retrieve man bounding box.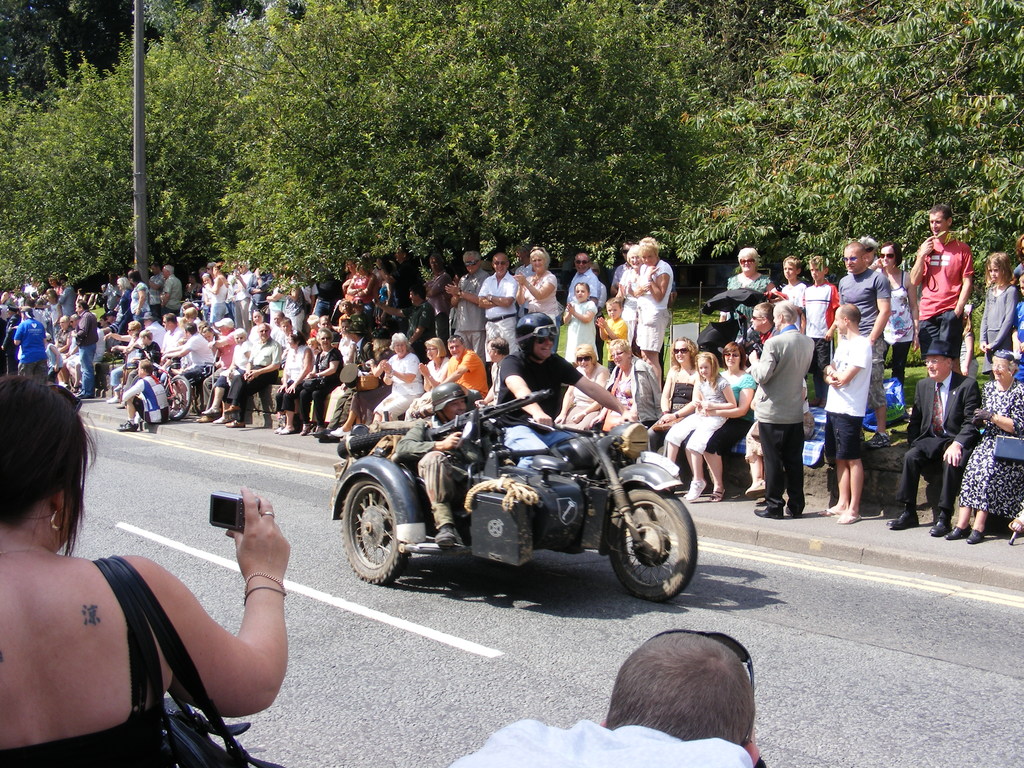
Bounding box: x1=308 y1=318 x2=372 y2=439.
